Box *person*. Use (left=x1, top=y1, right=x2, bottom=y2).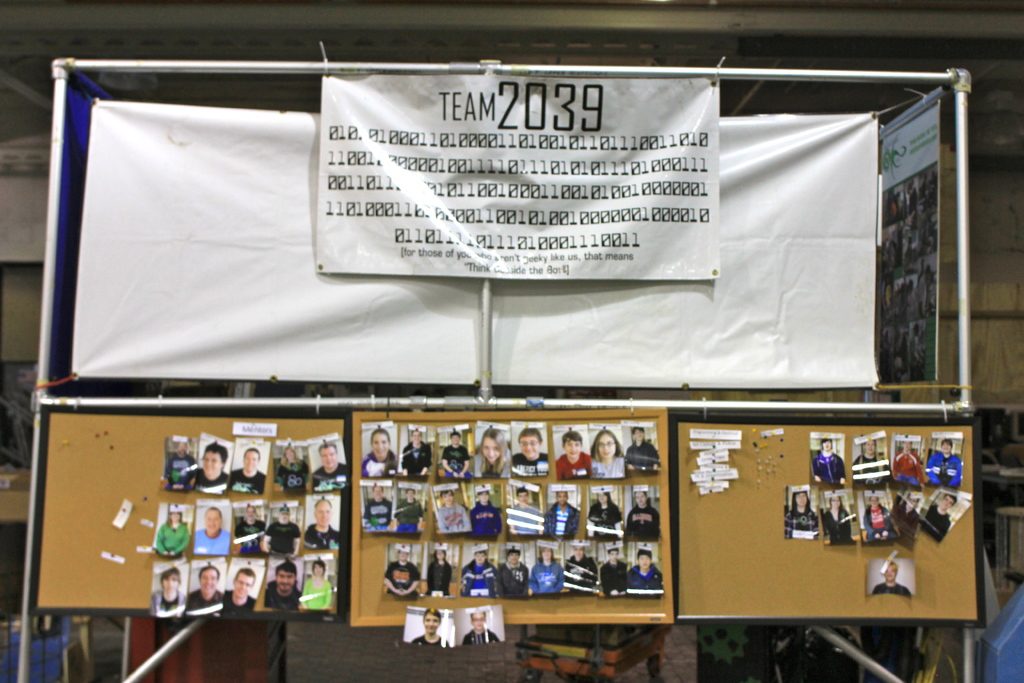
(left=360, top=429, right=399, bottom=480).
